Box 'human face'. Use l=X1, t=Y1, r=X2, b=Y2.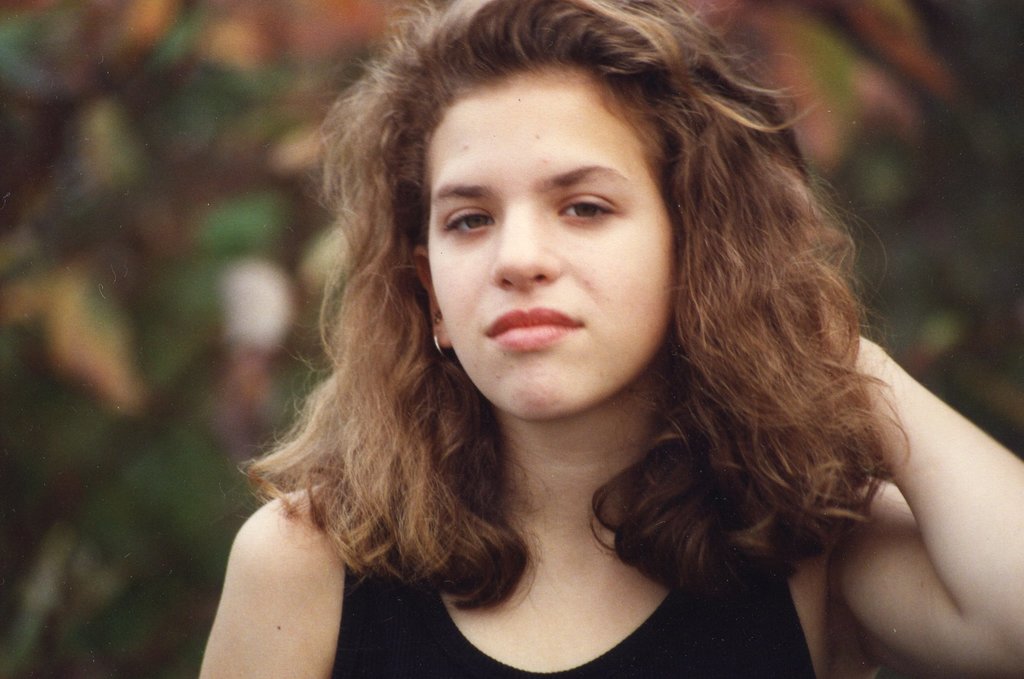
l=425, t=89, r=676, b=422.
